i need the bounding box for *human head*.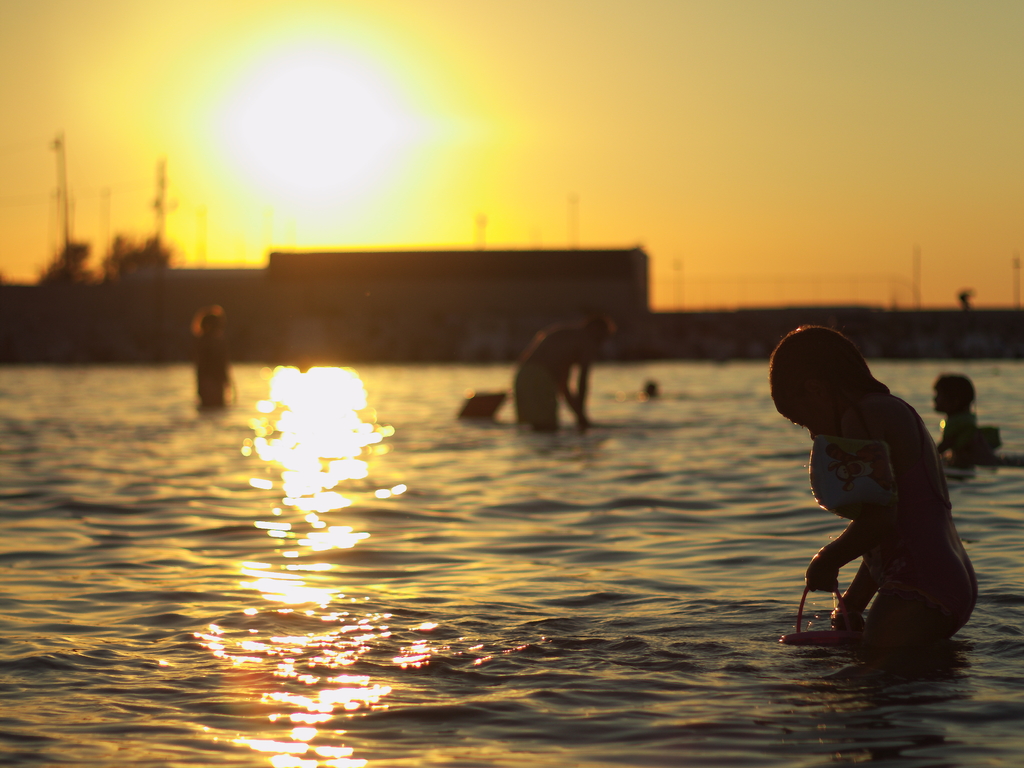
Here it is: box=[584, 314, 616, 346].
